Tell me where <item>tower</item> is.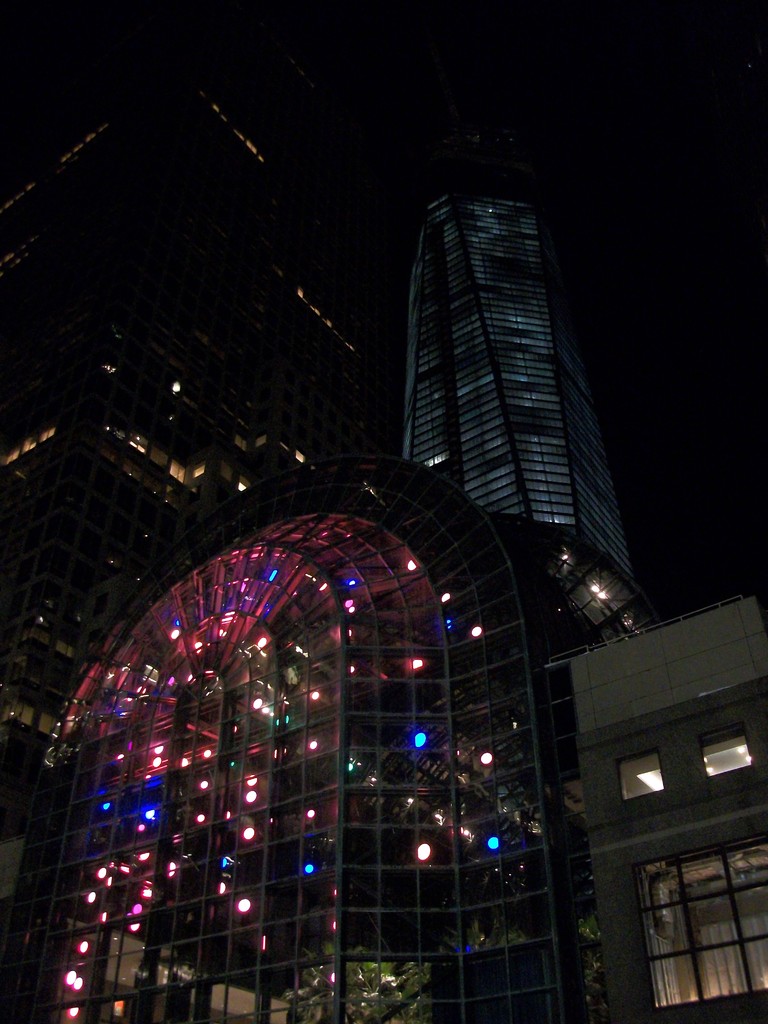
<item>tower</item> is at x1=32 y1=6 x2=767 y2=1023.
